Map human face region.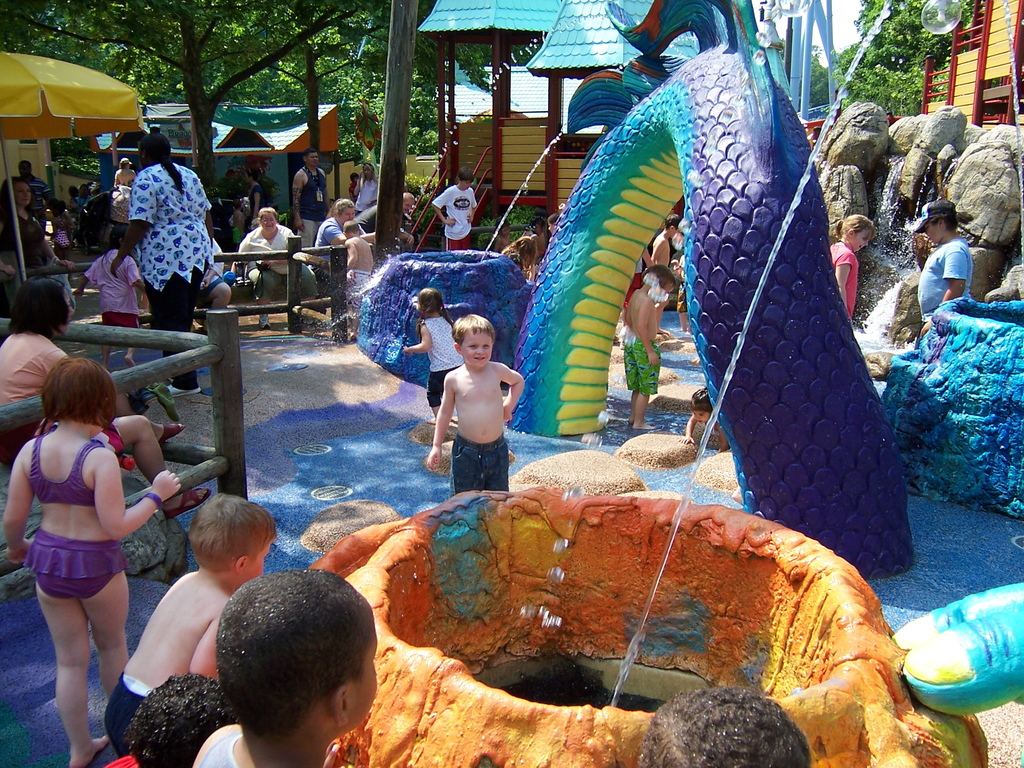
Mapped to 260,209,278,236.
